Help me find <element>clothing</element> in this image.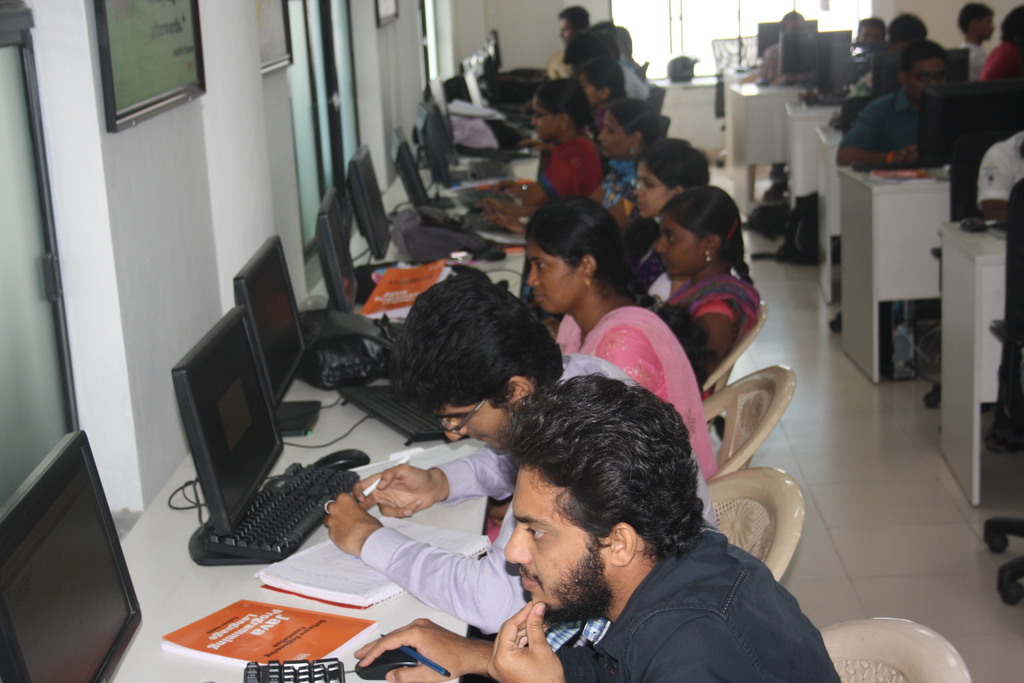
Found it: (x1=977, y1=40, x2=1023, y2=82).
